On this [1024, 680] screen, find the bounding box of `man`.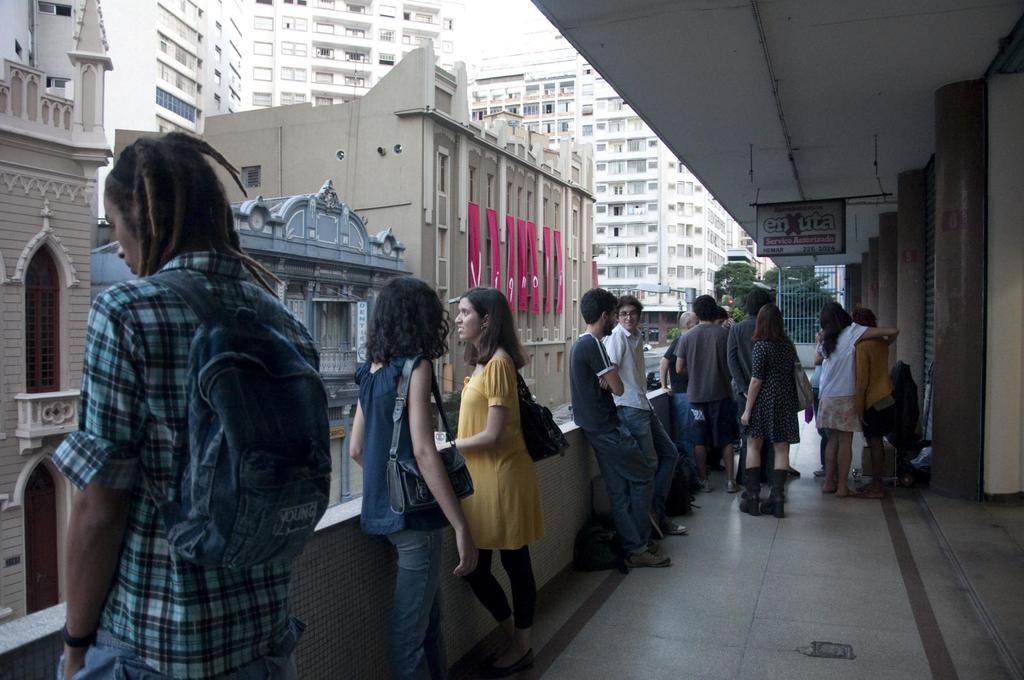
Bounding box: [49, 126, 330, 679].
